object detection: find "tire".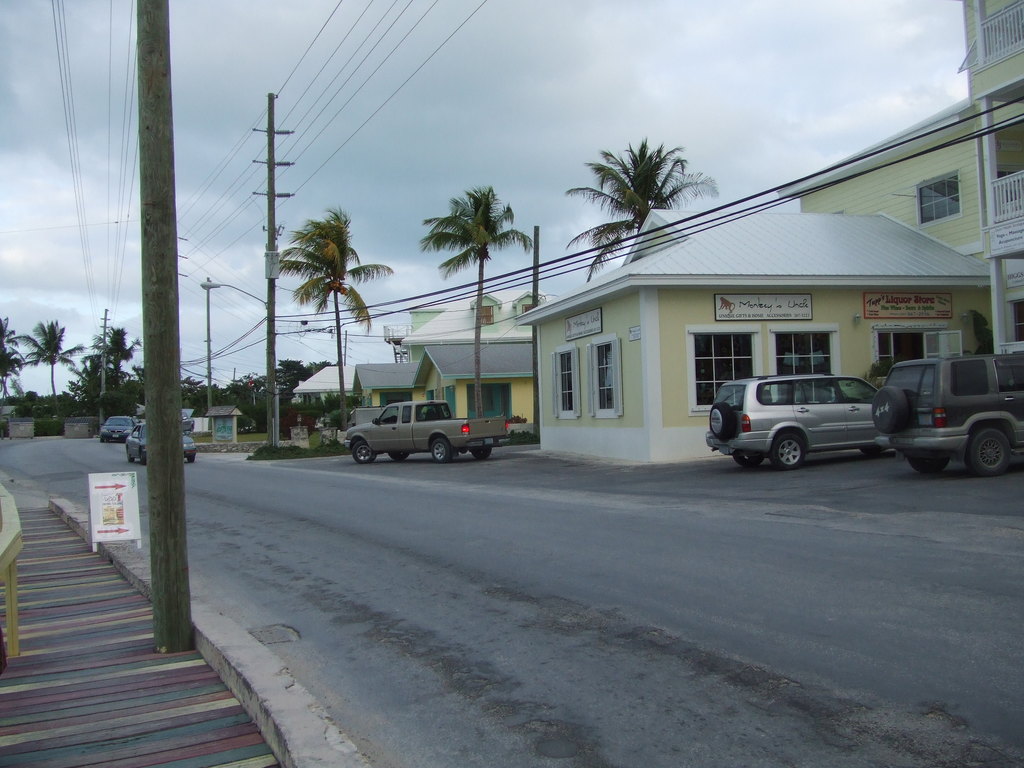
{"x1": 774, "y1": 424, "x2": 809, "y2": 472}.
